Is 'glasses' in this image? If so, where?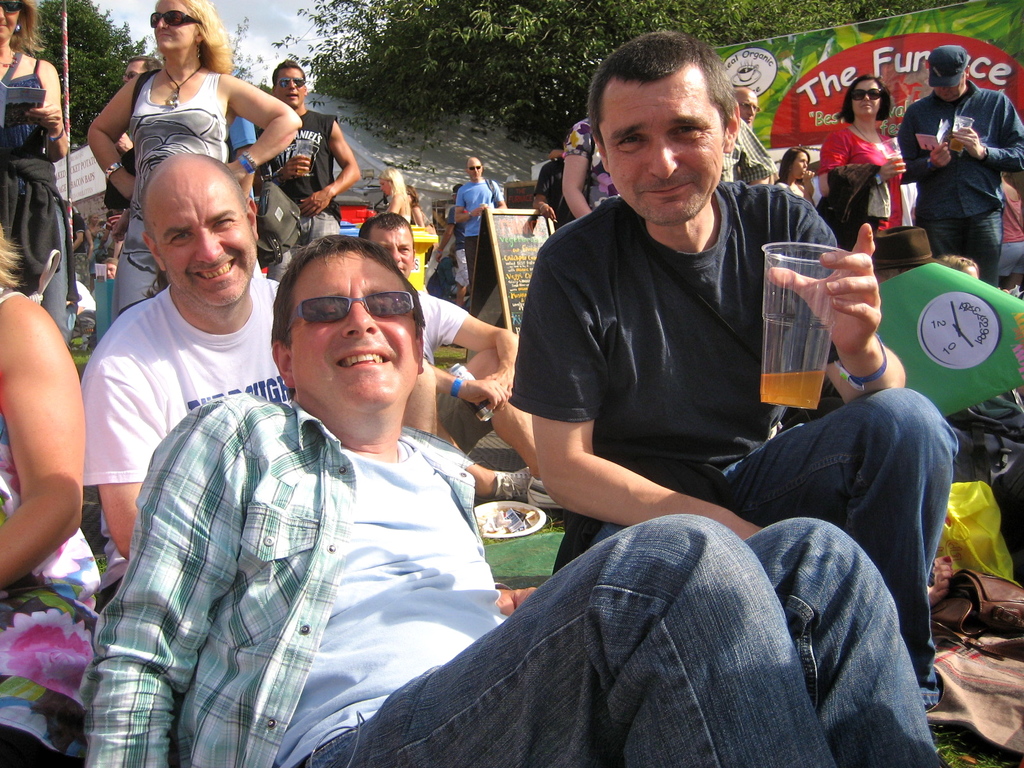
Yes, at crop(0, 0, 24, 17).
